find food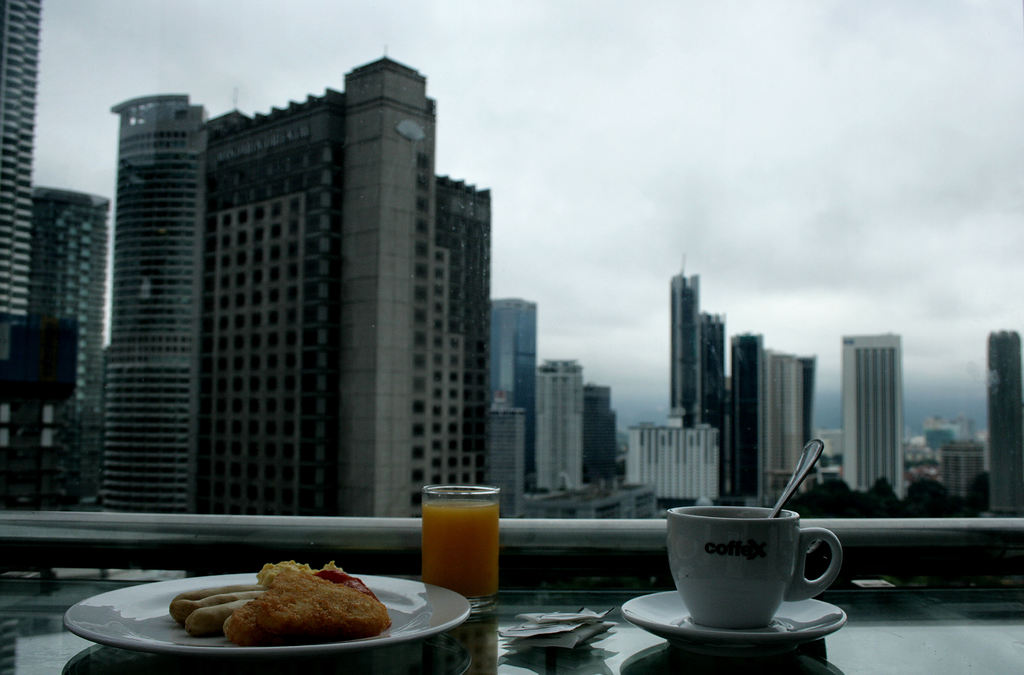
BBox(165, 580, 268, 639)
